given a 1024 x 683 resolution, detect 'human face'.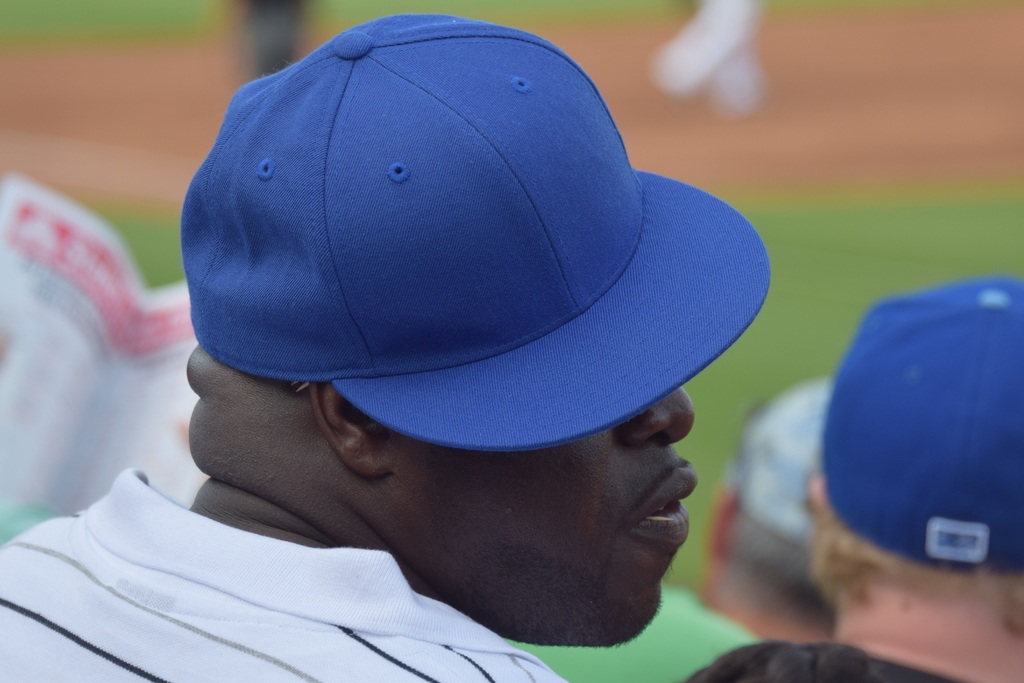
l=396, t=383, r=698, b=646.
